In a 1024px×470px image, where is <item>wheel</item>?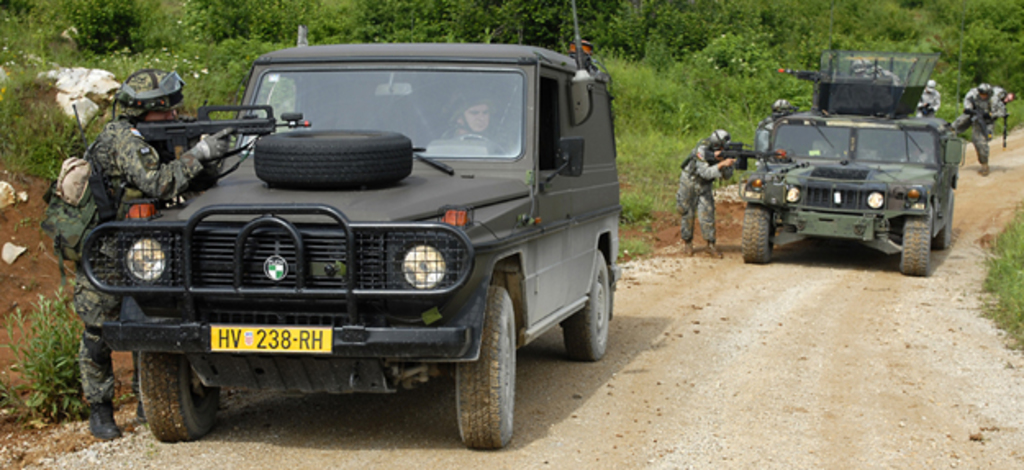
bbox(901, 208, 932, 273).
